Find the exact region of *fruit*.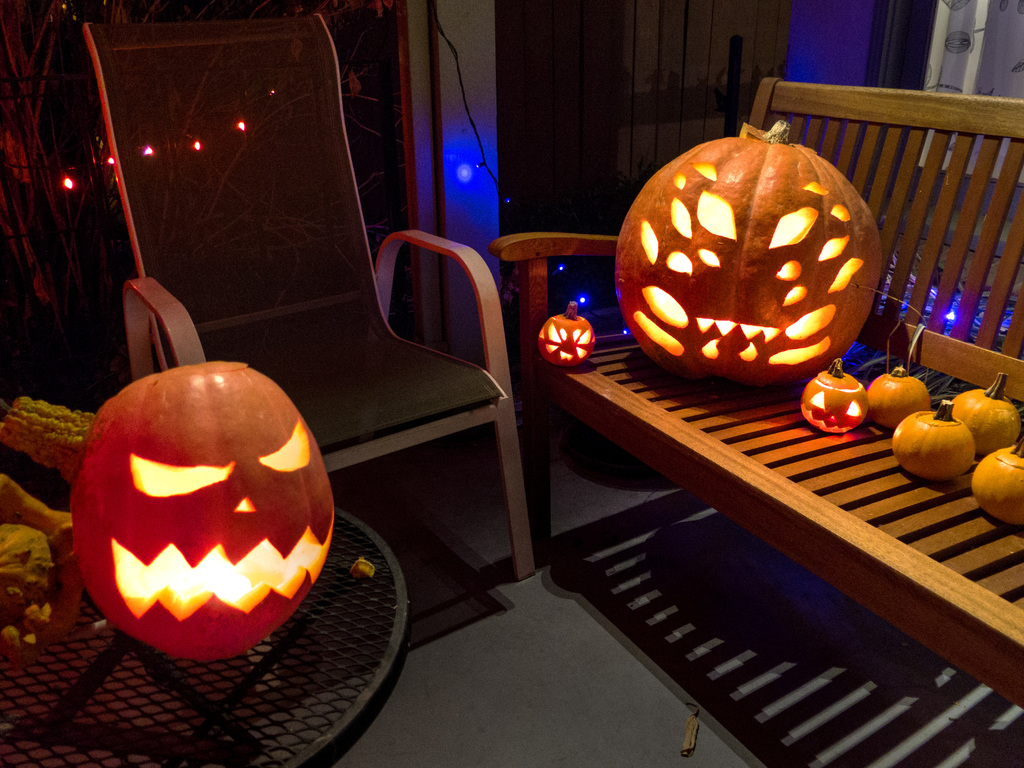
Exact region: <box>899,406,988,481</box>.
